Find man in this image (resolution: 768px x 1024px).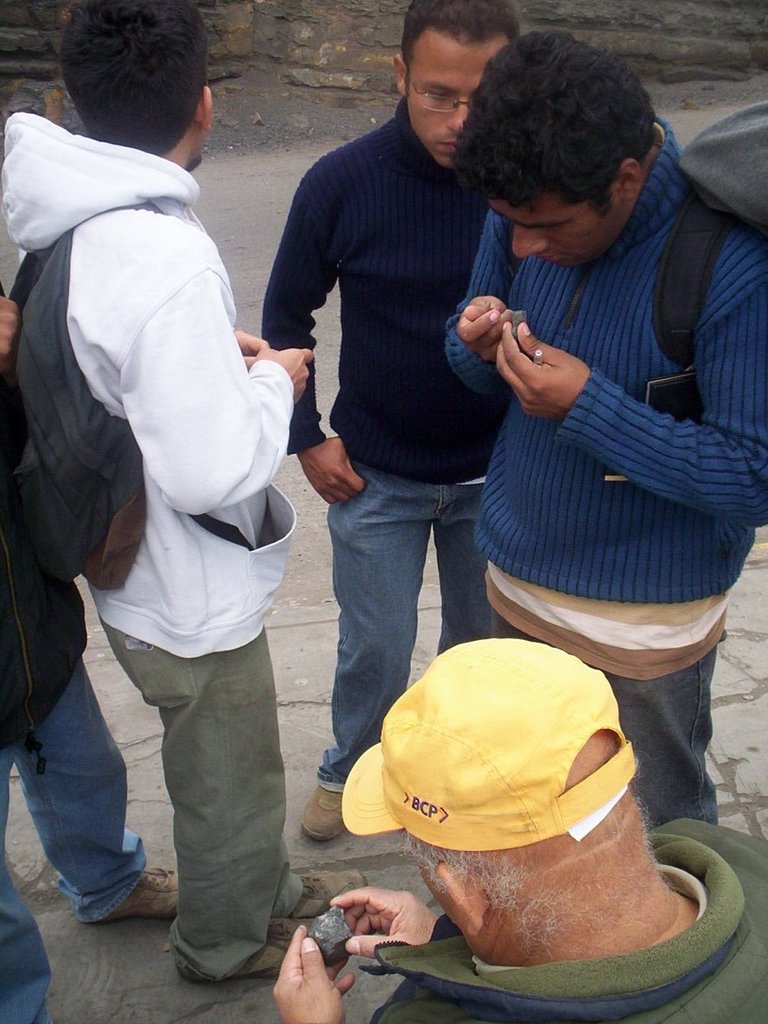
[left=0, top=236, right=185, bottom=1023].
